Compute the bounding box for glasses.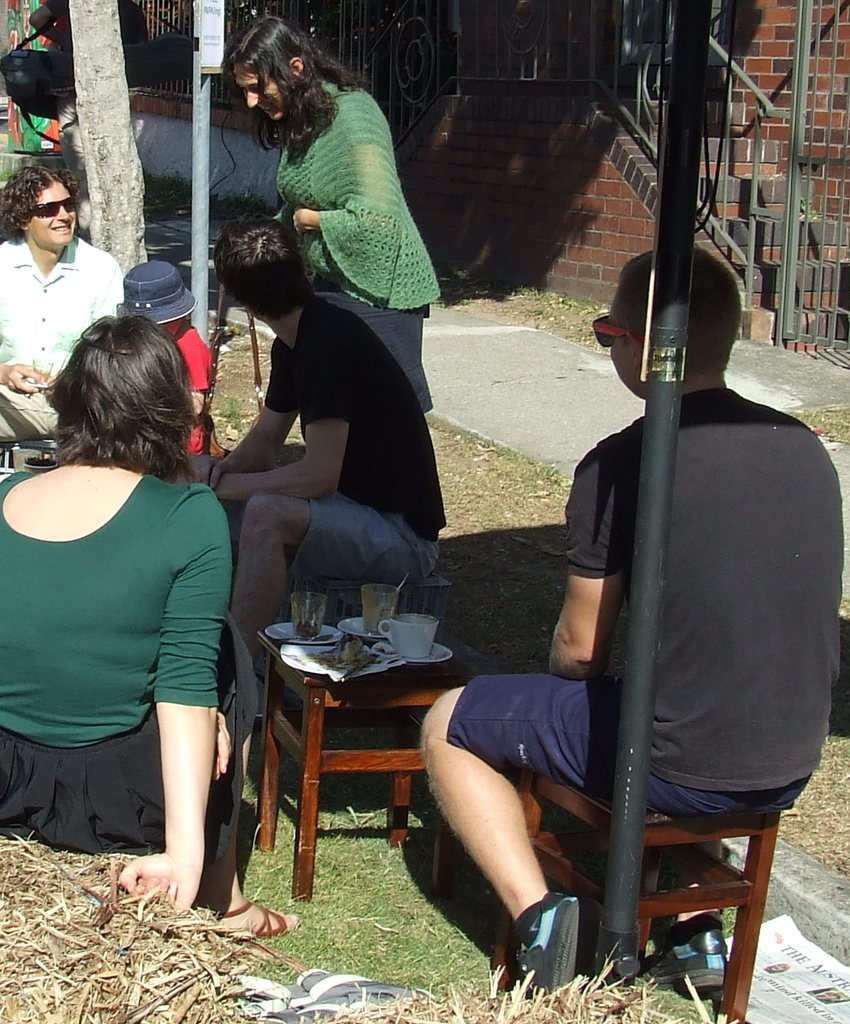
pyautogui.locateOnScreen(29, 194, 80, 227).
